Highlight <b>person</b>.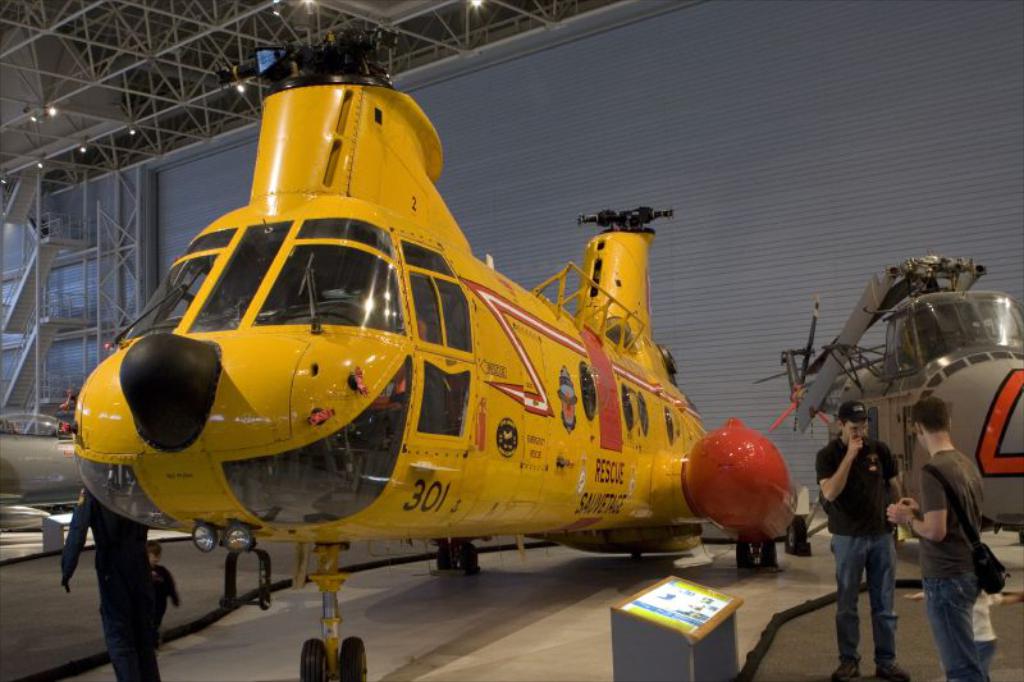
Highlighted region: bbox=(61, 472, 170, 681).
